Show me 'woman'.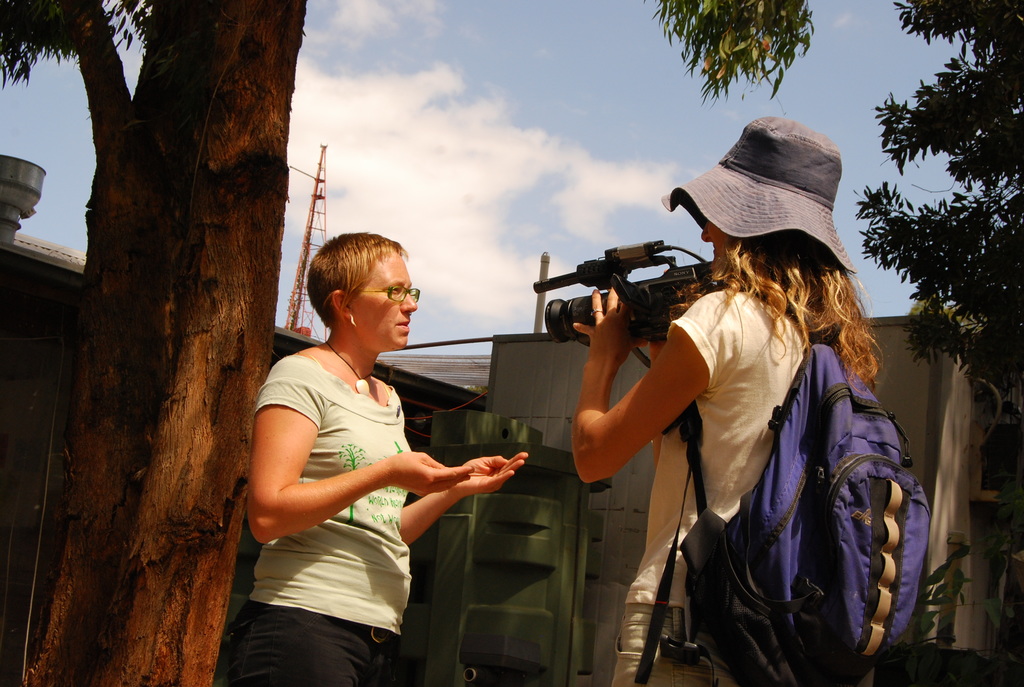
'woman' is here: <bbox>217, 257, 516, 686</bbox>.
